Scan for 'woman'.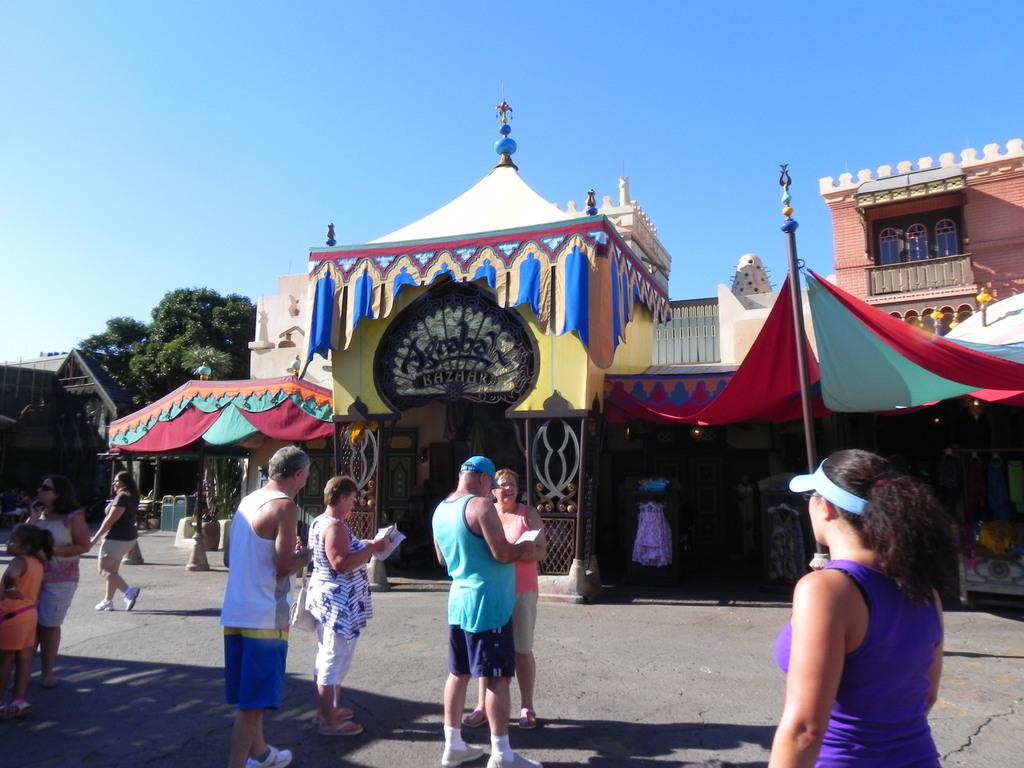
Scan result: select_region(84, 472, 149, 612).
